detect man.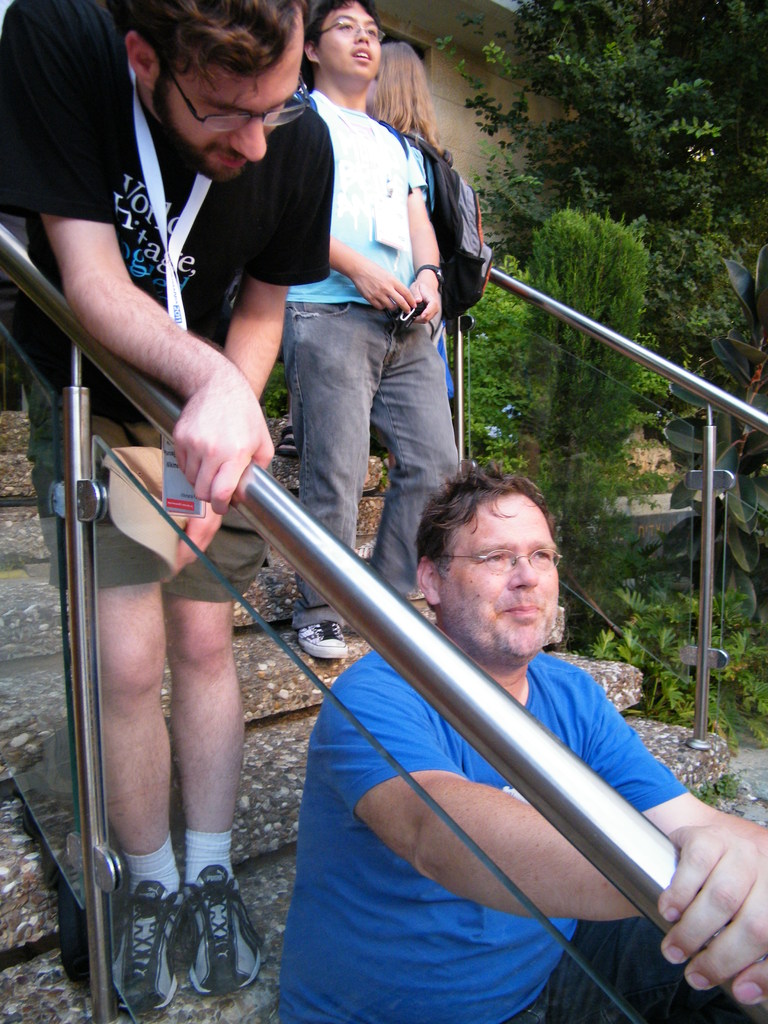
Detected at 0/0/340/1016.
